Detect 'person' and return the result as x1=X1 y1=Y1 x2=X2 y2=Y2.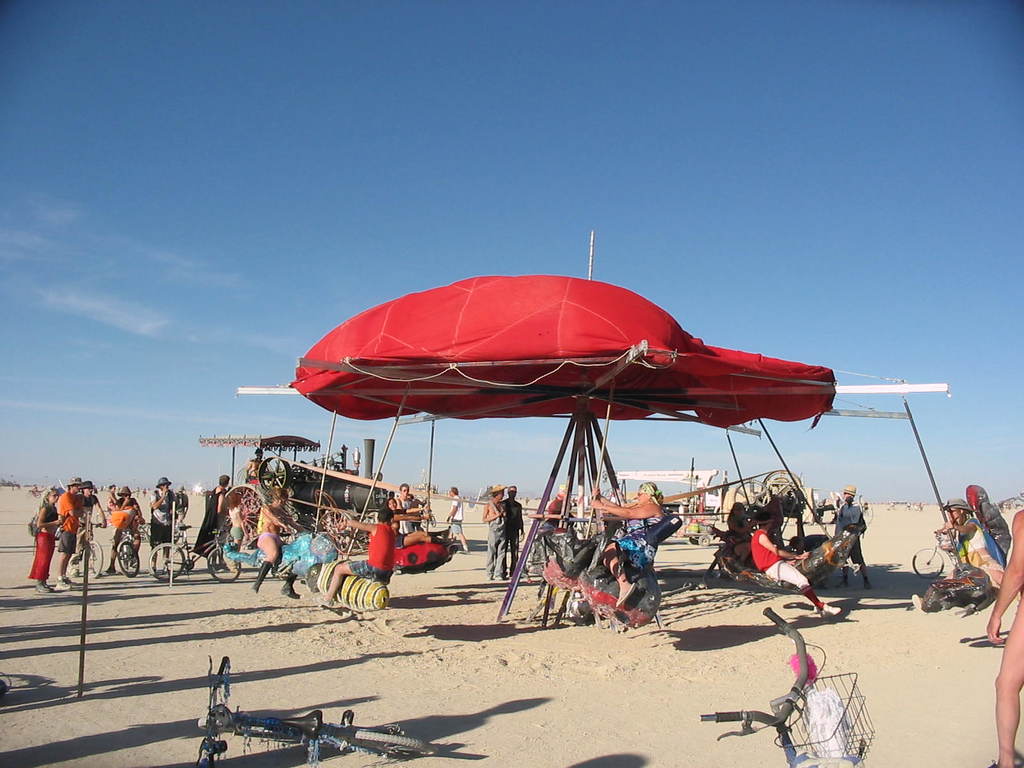
x1=24 y1=486 x2=63 y2=595.
